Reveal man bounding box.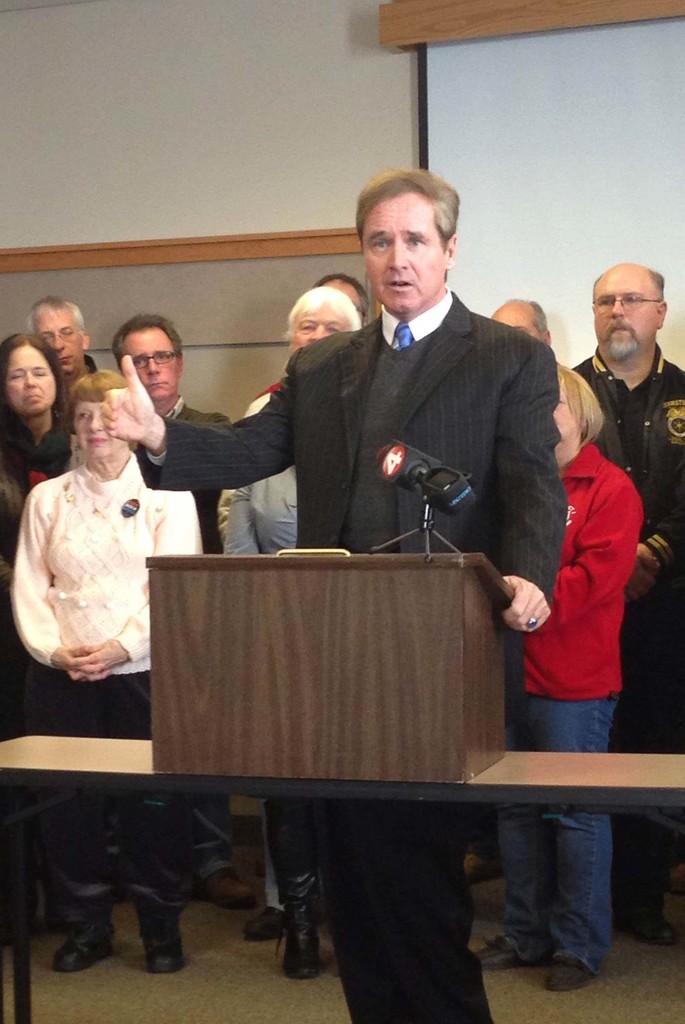
Revealed: box=[27, 291, 101, 392].
